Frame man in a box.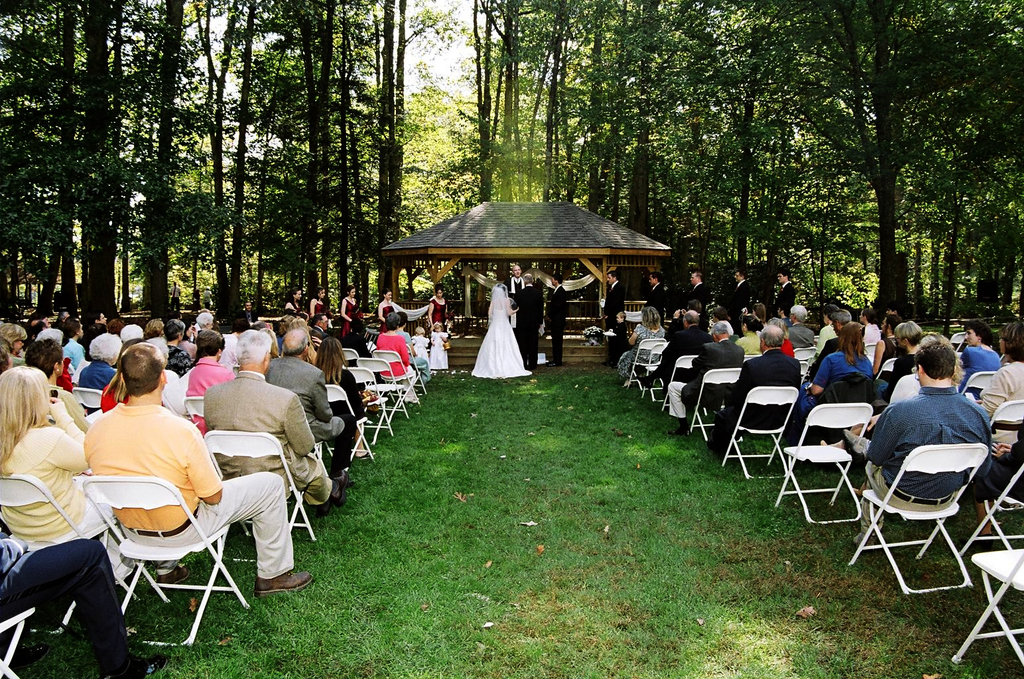
[left=653, top=309, right=714, bottom=394].
